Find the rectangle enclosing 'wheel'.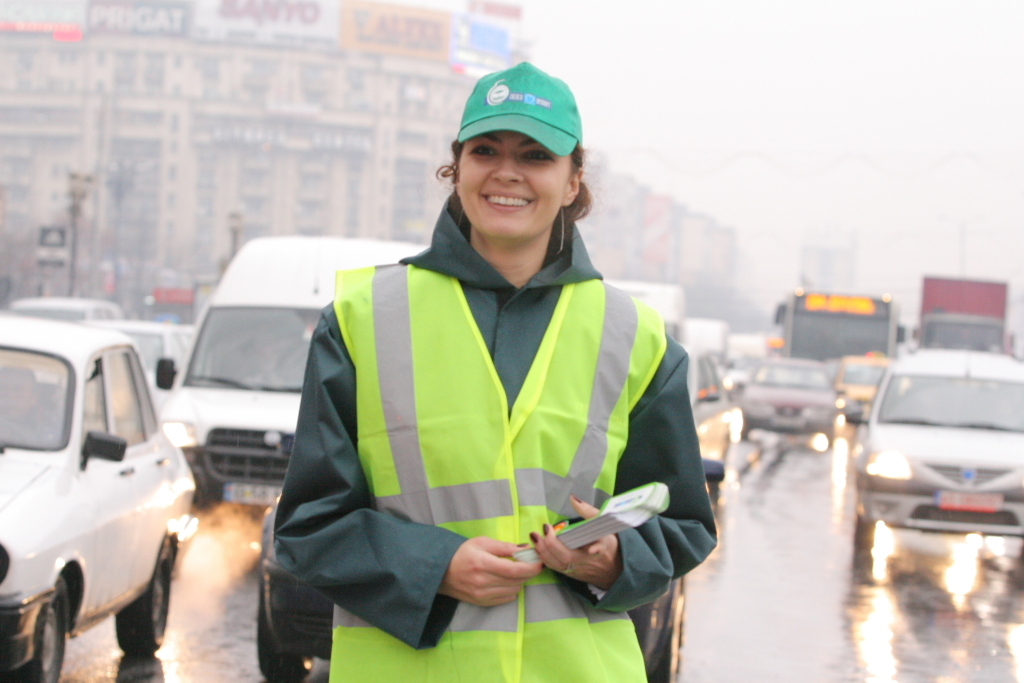
[x1=257, y1=579, x2=318, y2=682].
